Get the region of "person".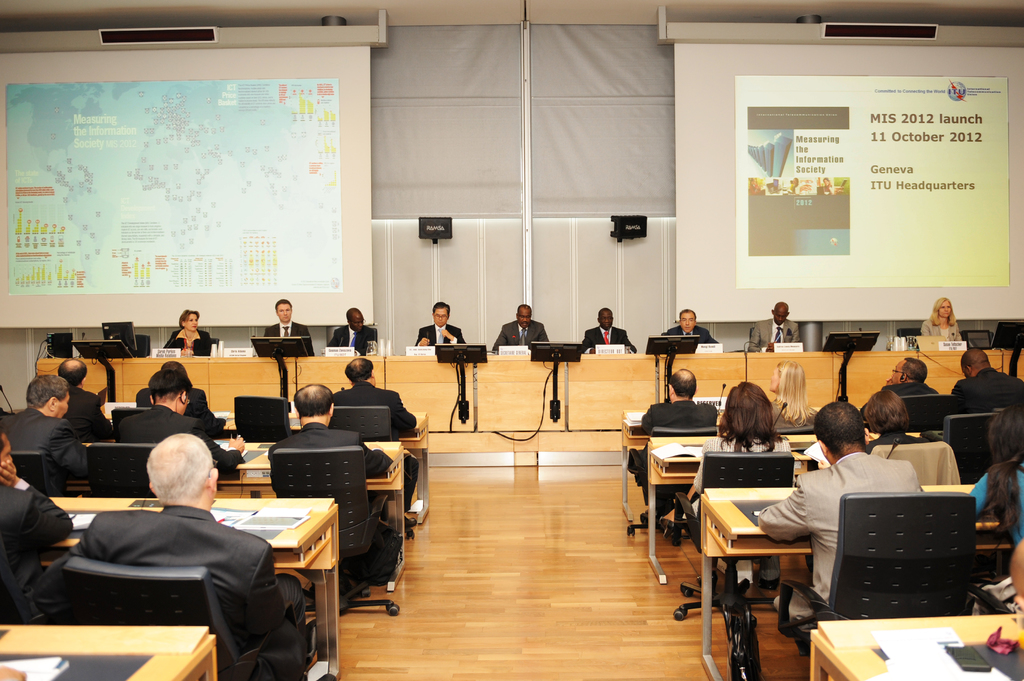
{"left": 968, "top": 413, "right": 1023, "bottom": 550}.
